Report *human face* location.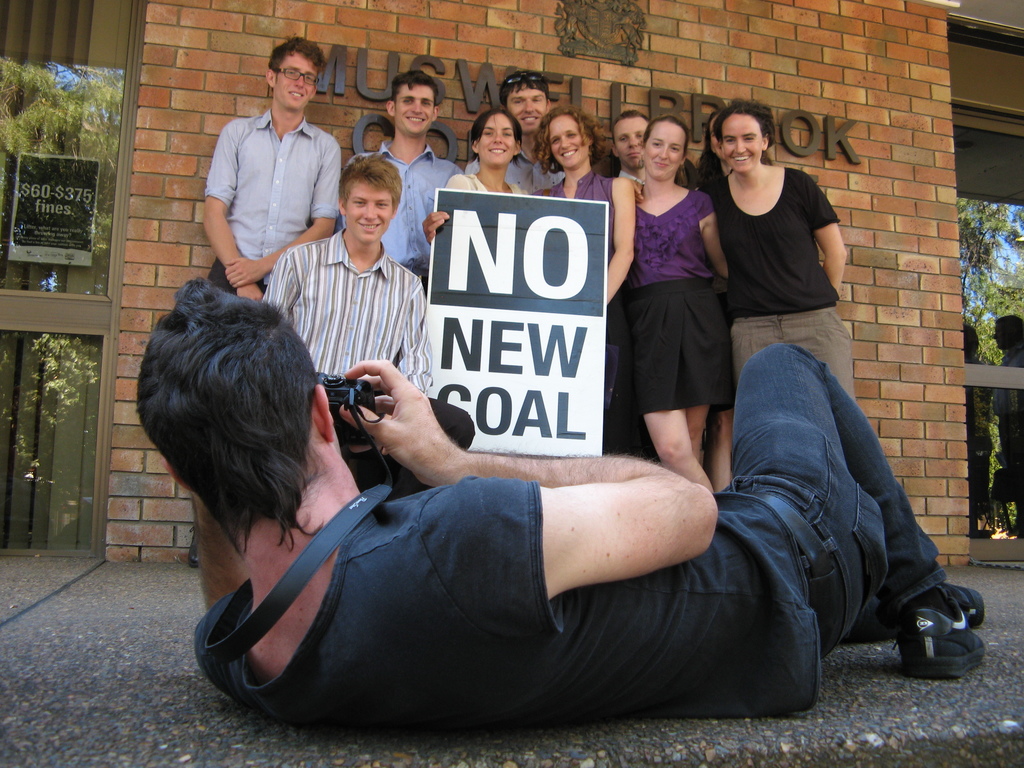
Report: [613, 117, 648, 167].
